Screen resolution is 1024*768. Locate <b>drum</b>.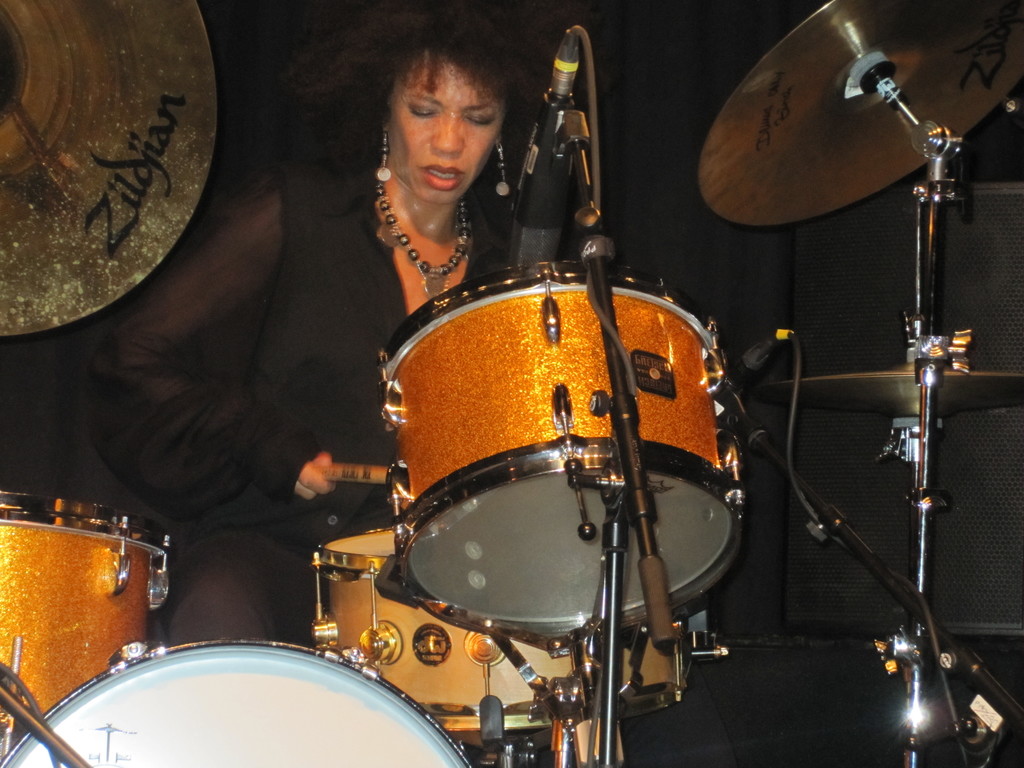
(x1=314, y1=527, x2=689, y2=730).
